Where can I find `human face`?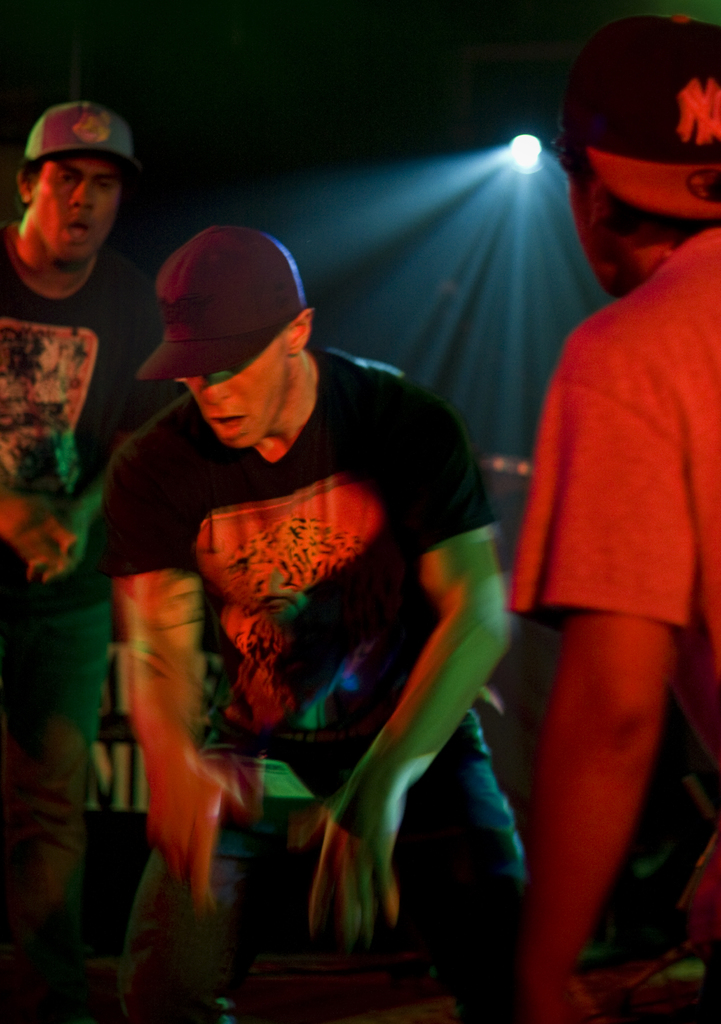
You can find it at bbox=[571, 173, 632, 297].
